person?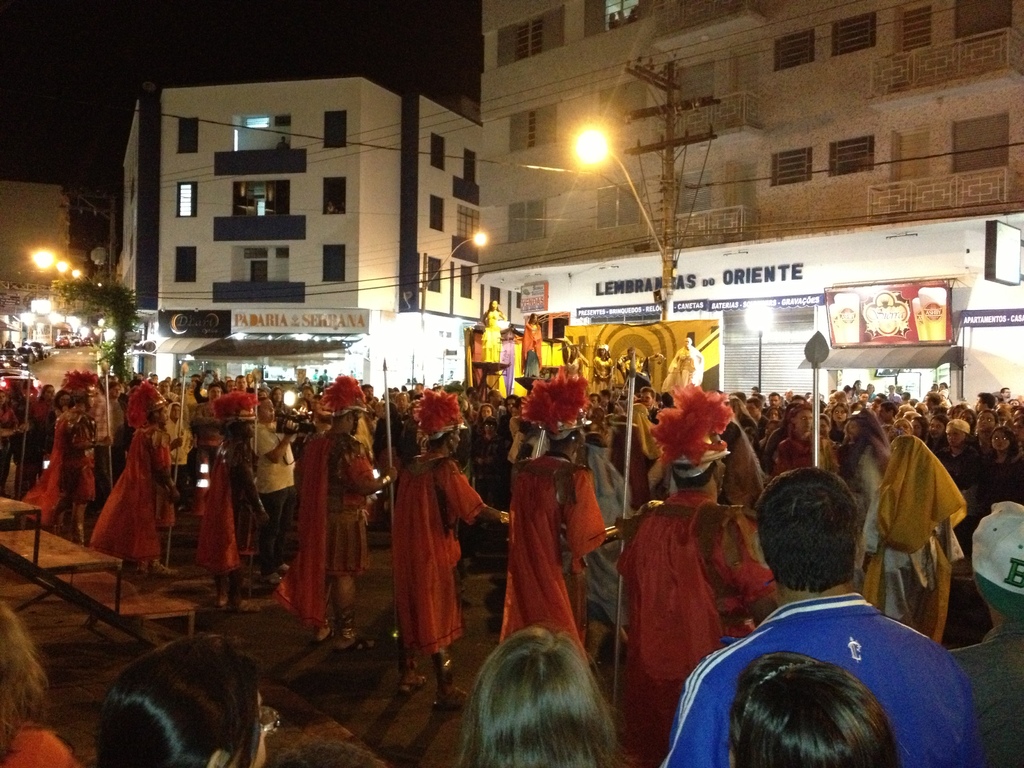
(x1=439, y1=381, x2=474, y2=477)
